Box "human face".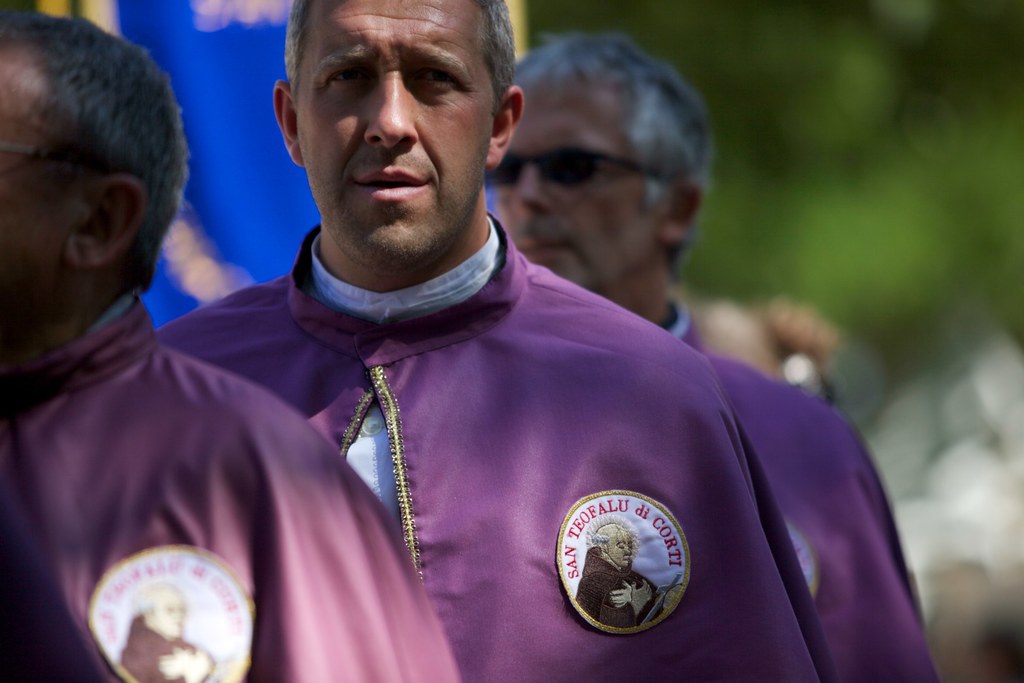
(295, 0, 490, 278).
